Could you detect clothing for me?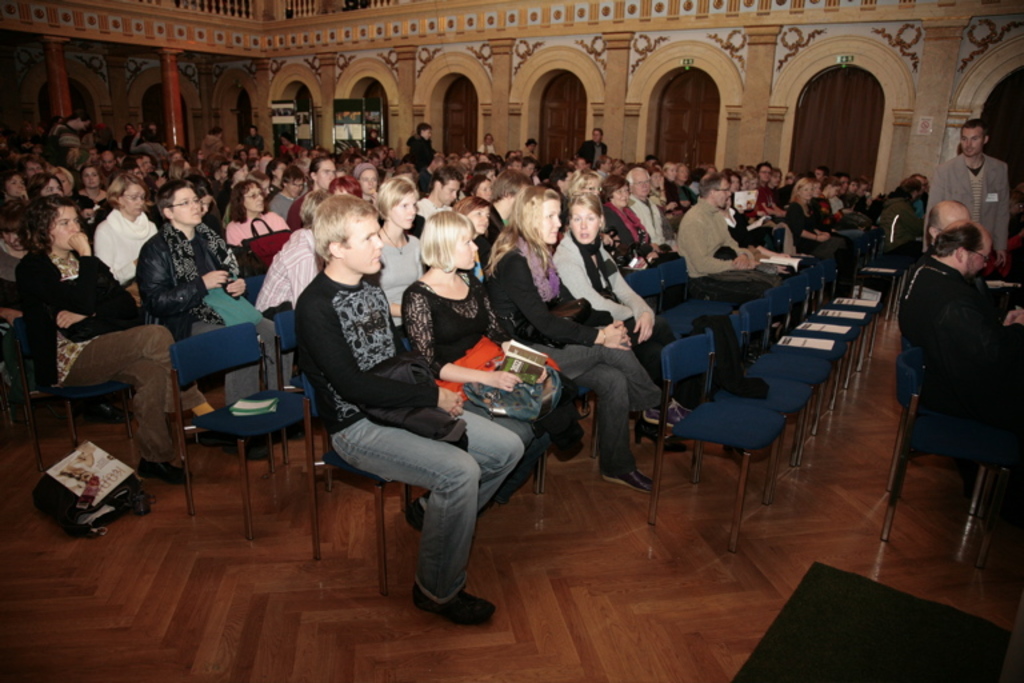
Detection result: locate(131, 133, 167, 163).
